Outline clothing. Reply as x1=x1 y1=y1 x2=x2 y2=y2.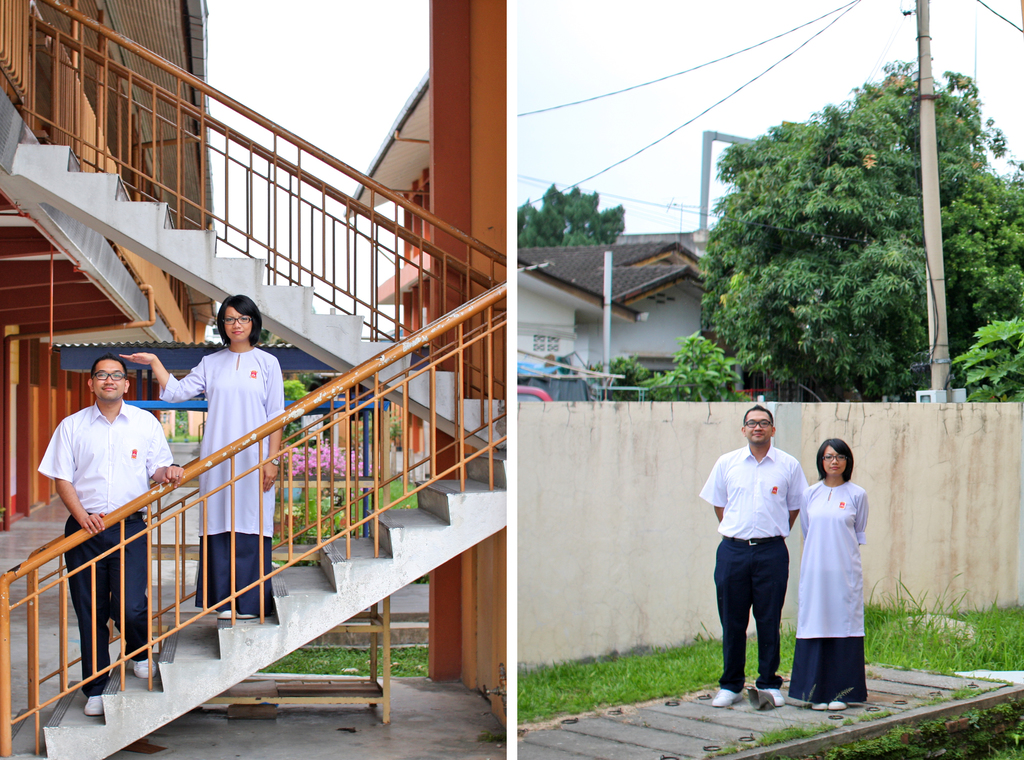
x1=162 y1=348 x2=285 y2=617.
